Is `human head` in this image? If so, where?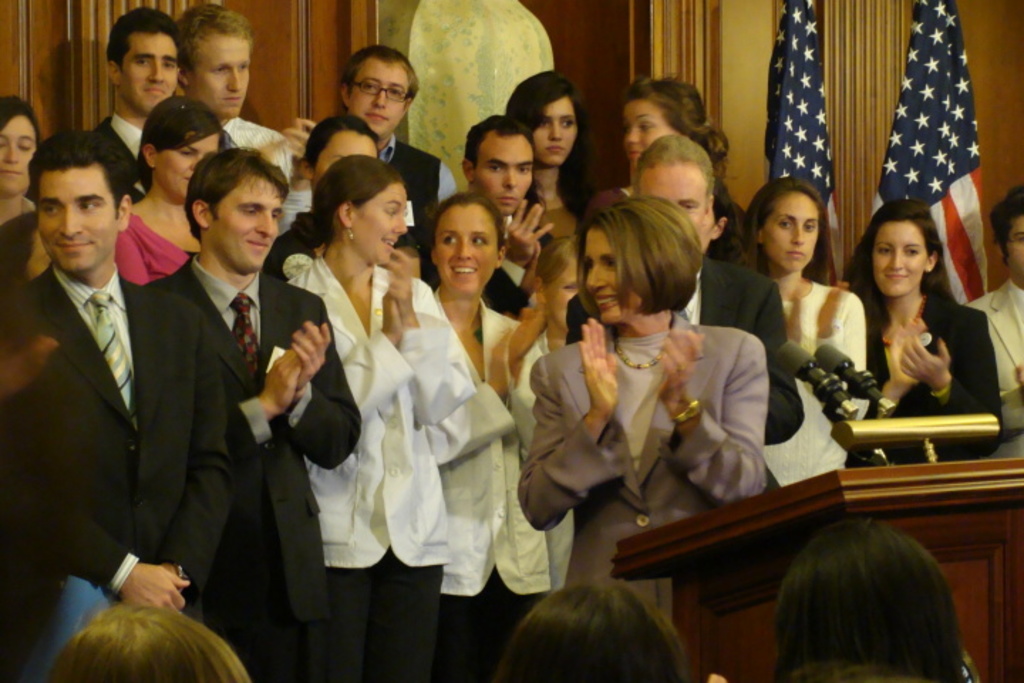
Yes, at <bbox>984, 185, 1023, 283</bbox>.
